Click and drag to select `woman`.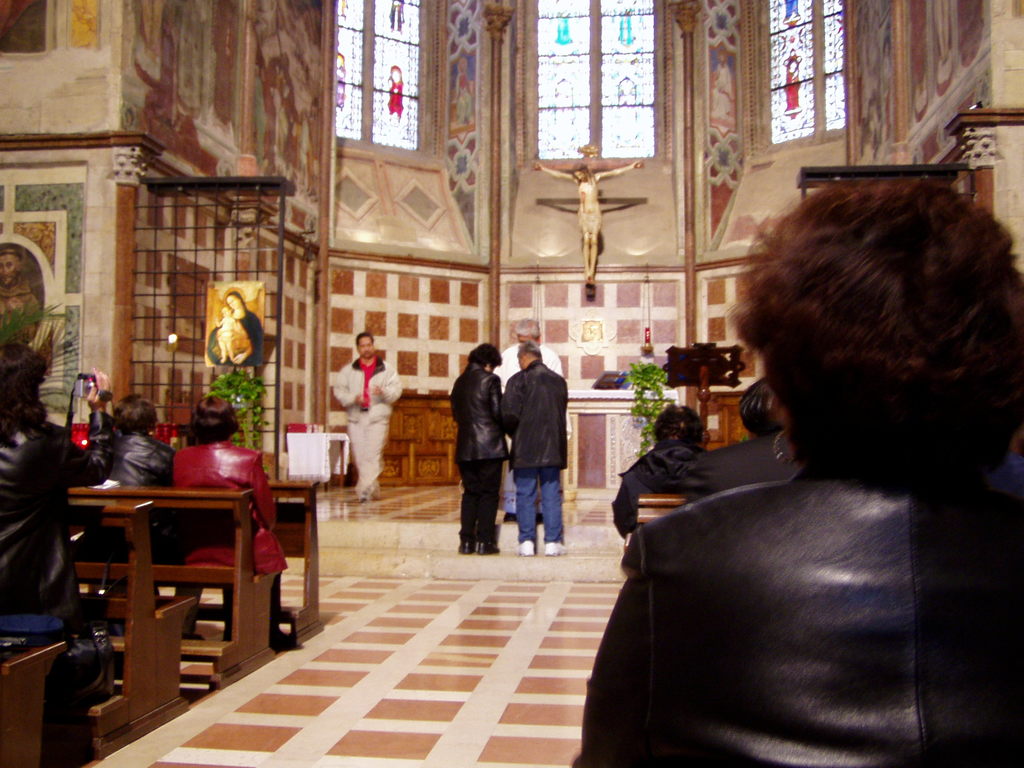
Selection: pyautogui.locateOnScreen(449, 340, 511, 557).
